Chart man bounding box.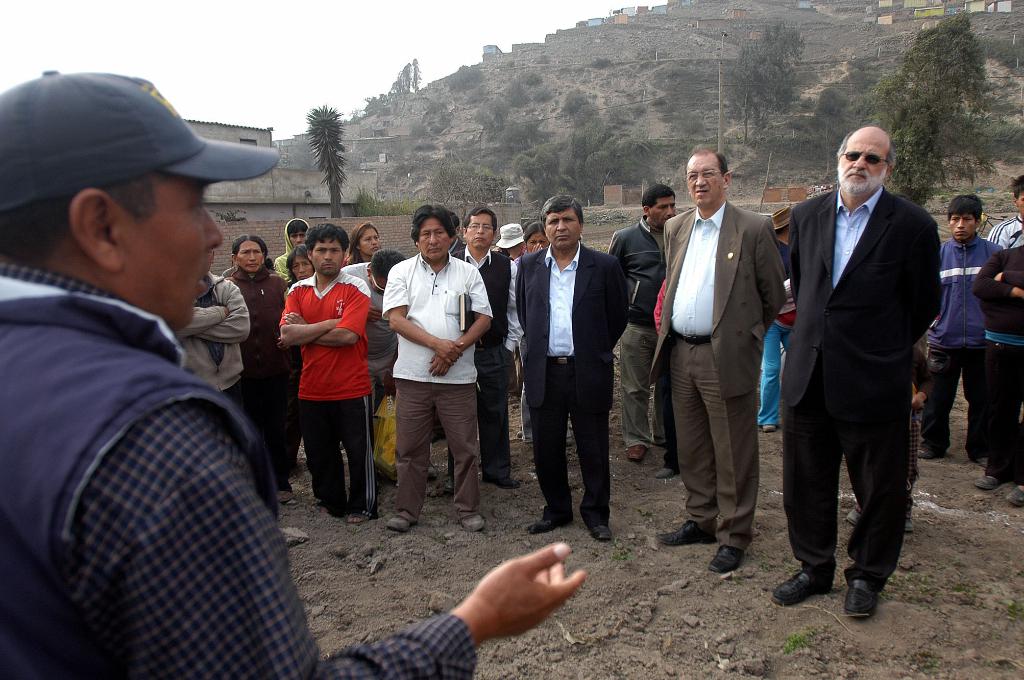
Charted: box=[340, 248, 405, 491].
